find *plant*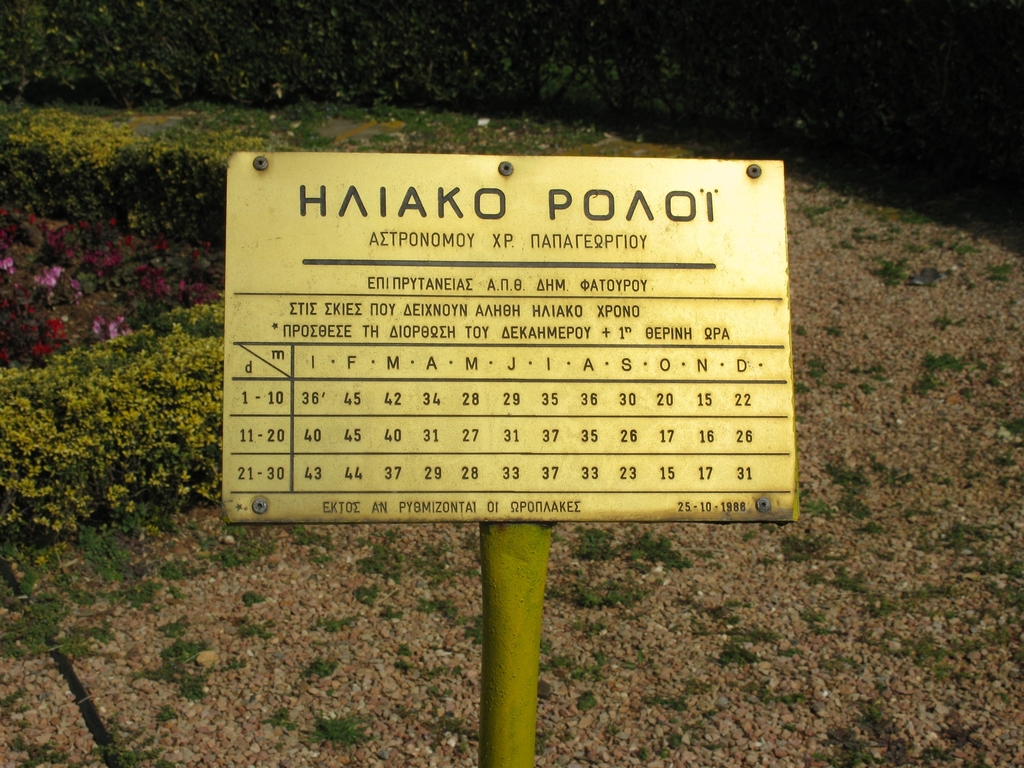
BBox(804, 496, 840, 515)
